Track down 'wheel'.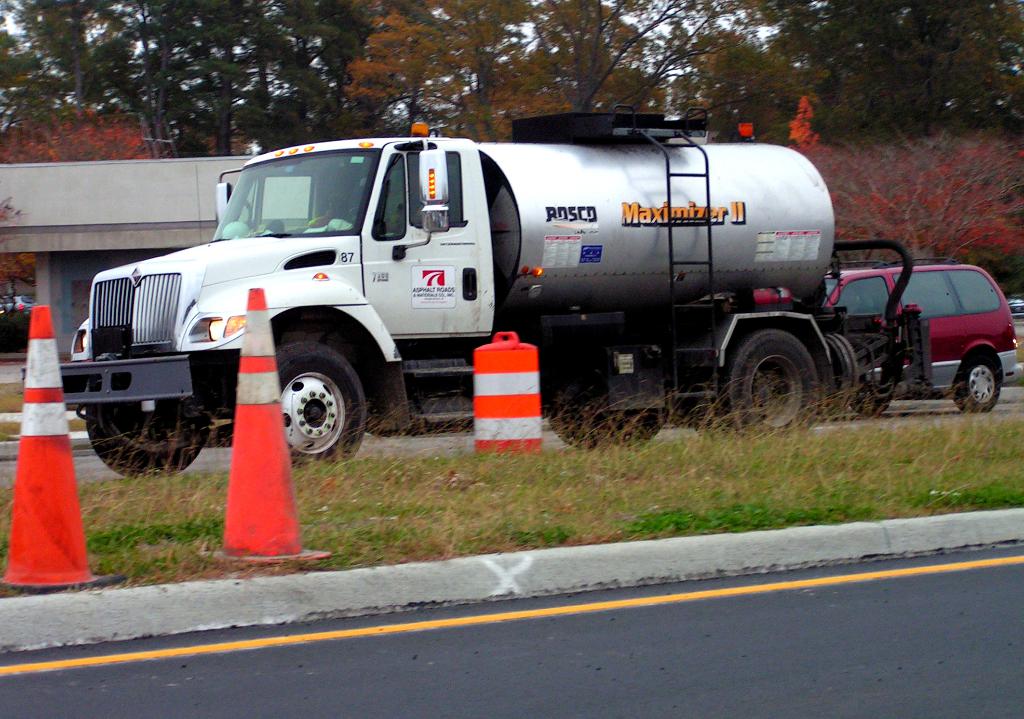
Tracked to 716,328,826,444.
